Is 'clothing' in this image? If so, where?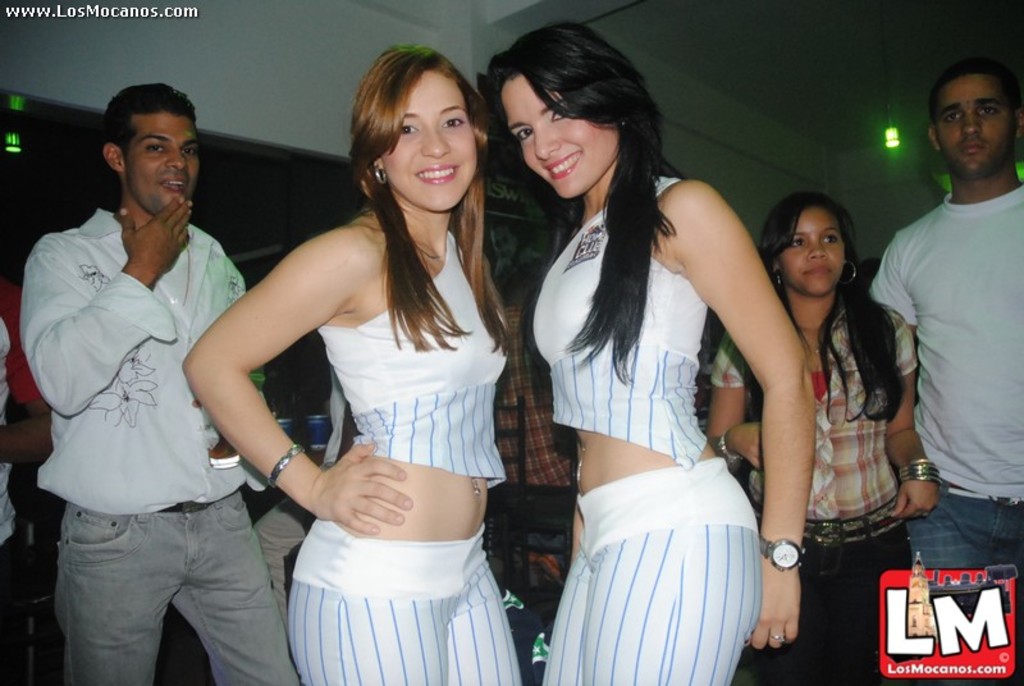
Yes, at 712:296:918:685.
